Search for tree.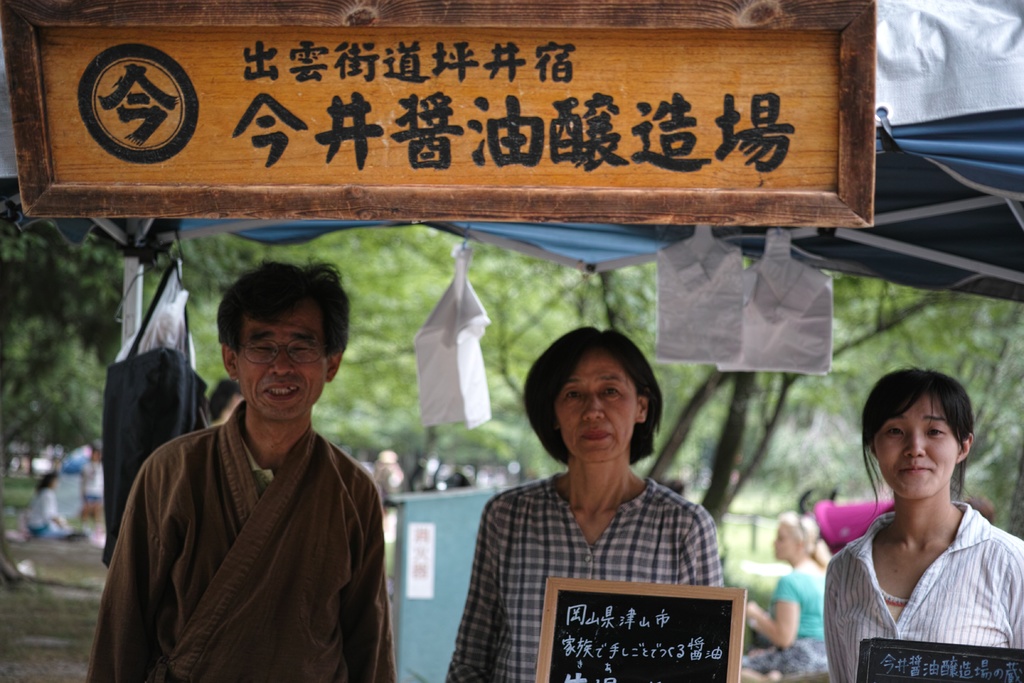
Found at BBox(0, 179, 1023, 530).
